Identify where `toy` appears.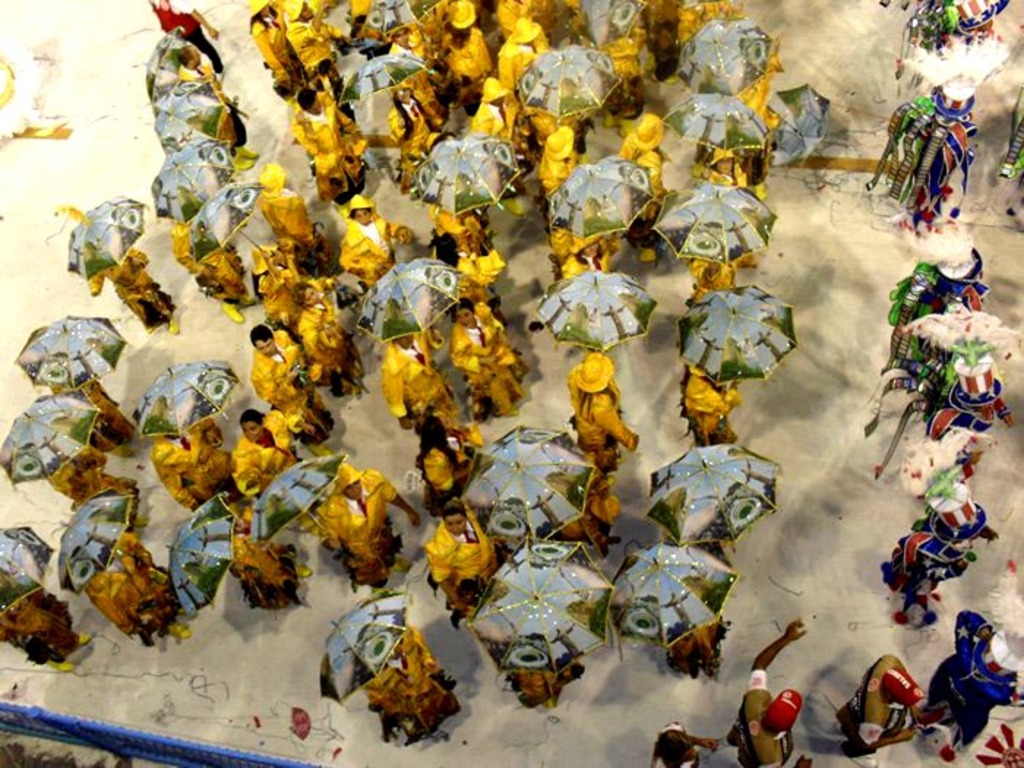
Appears at box(626, 0, 683, 85).
